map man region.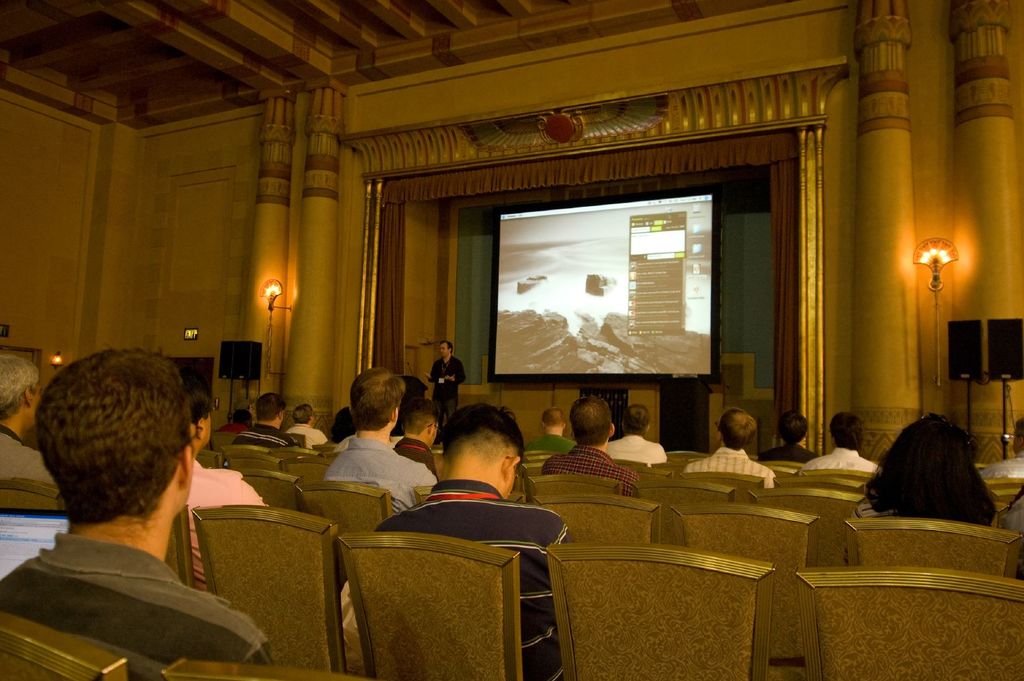
Mapped to x1=678 y1=403 x2=774 y2=486.
